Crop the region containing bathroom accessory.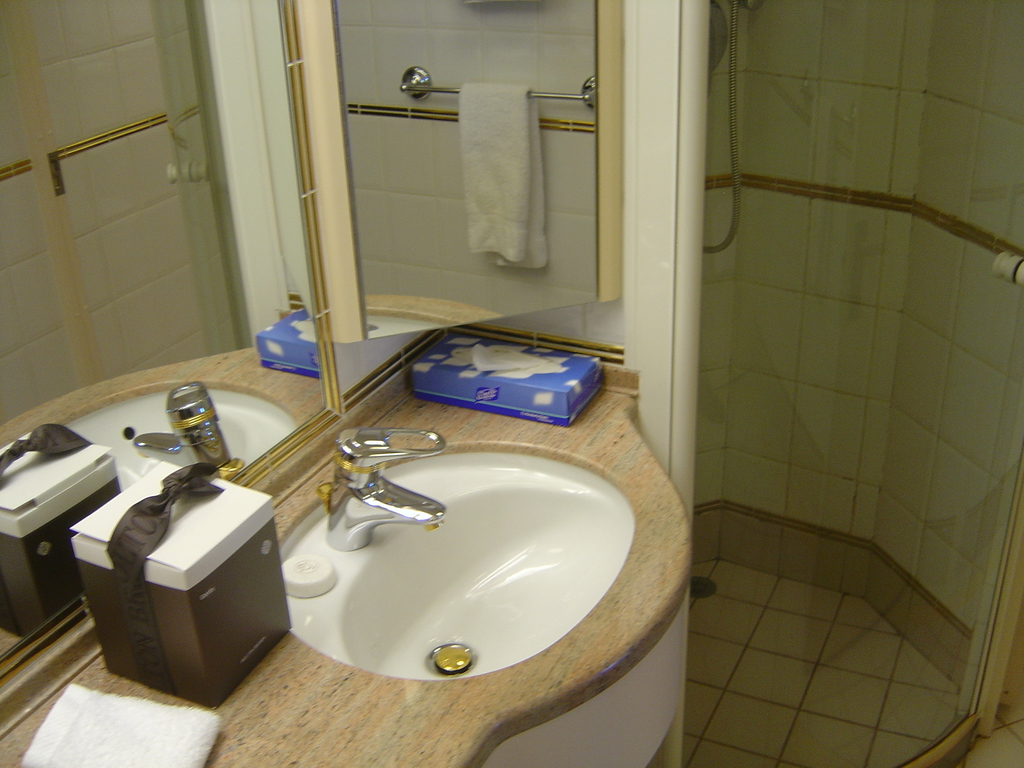
Crop region: Rect(301, 418, 479, 577).
